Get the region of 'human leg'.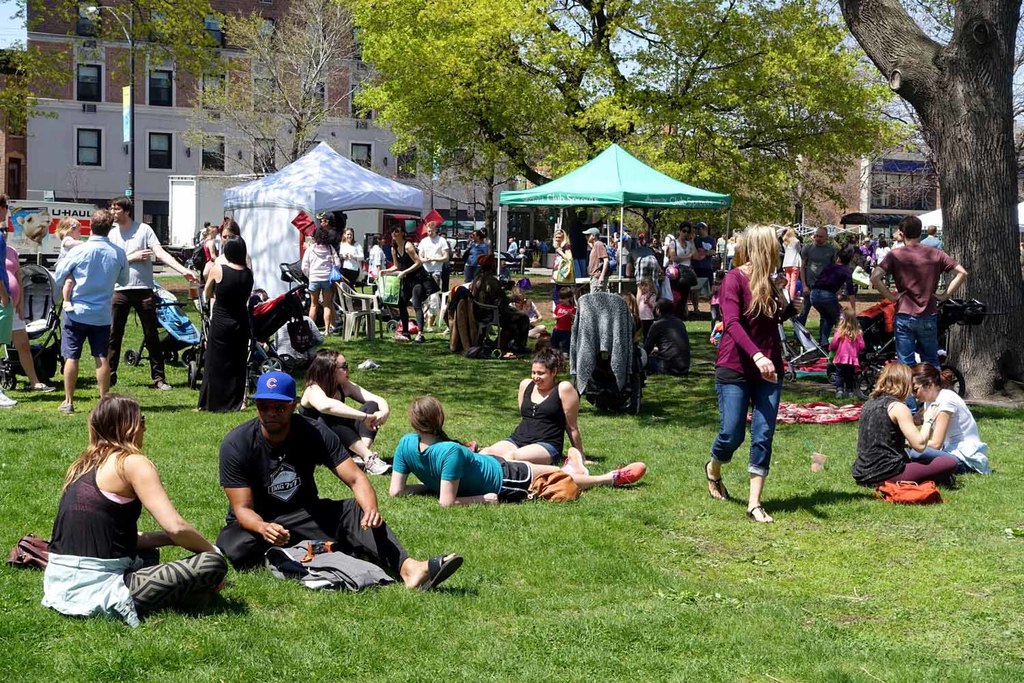
136 298 178 391.
